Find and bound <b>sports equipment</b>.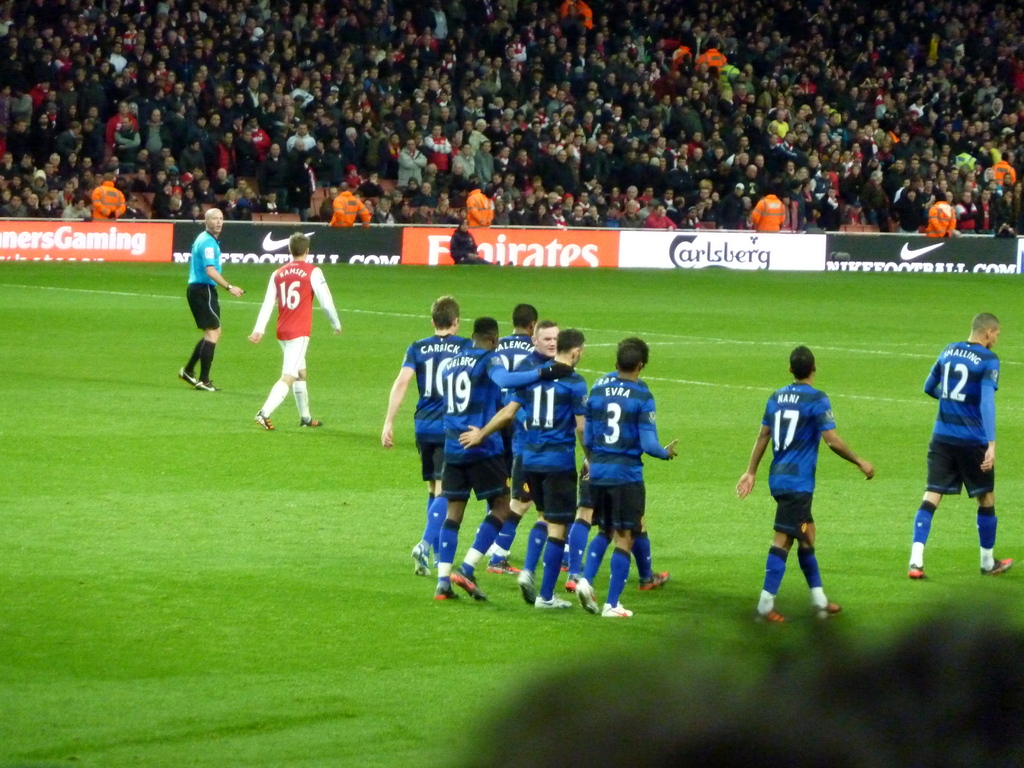
Bound: <region>534, 589, 574, 611</region>.
